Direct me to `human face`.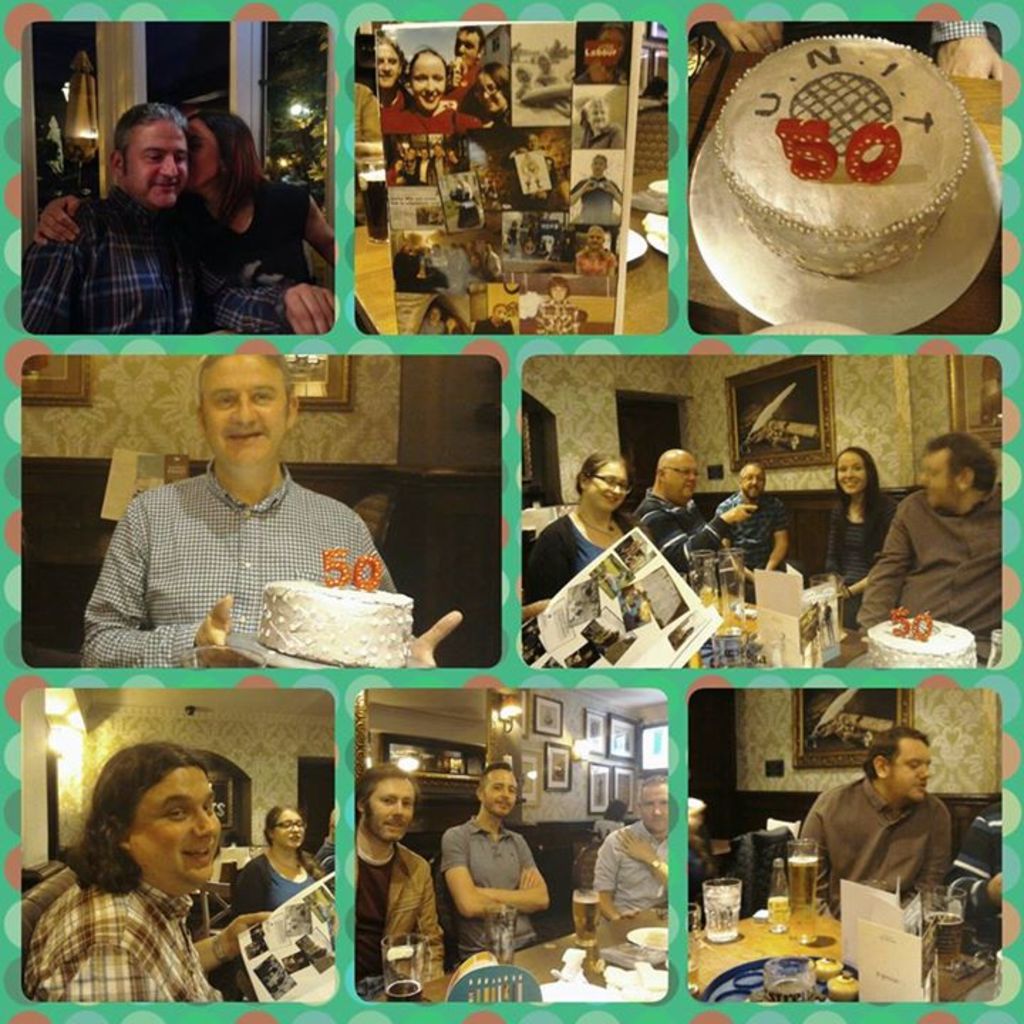
Direction: <box>498,304,512,321</box>.
